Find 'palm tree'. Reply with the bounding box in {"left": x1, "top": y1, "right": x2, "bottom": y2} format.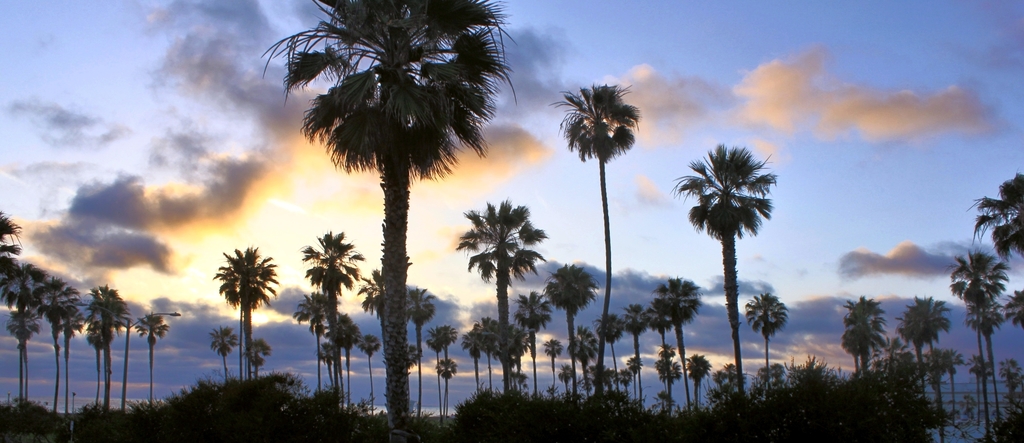
{"left": 34, "top": 276, "right": 67, "bottom": 421}.
